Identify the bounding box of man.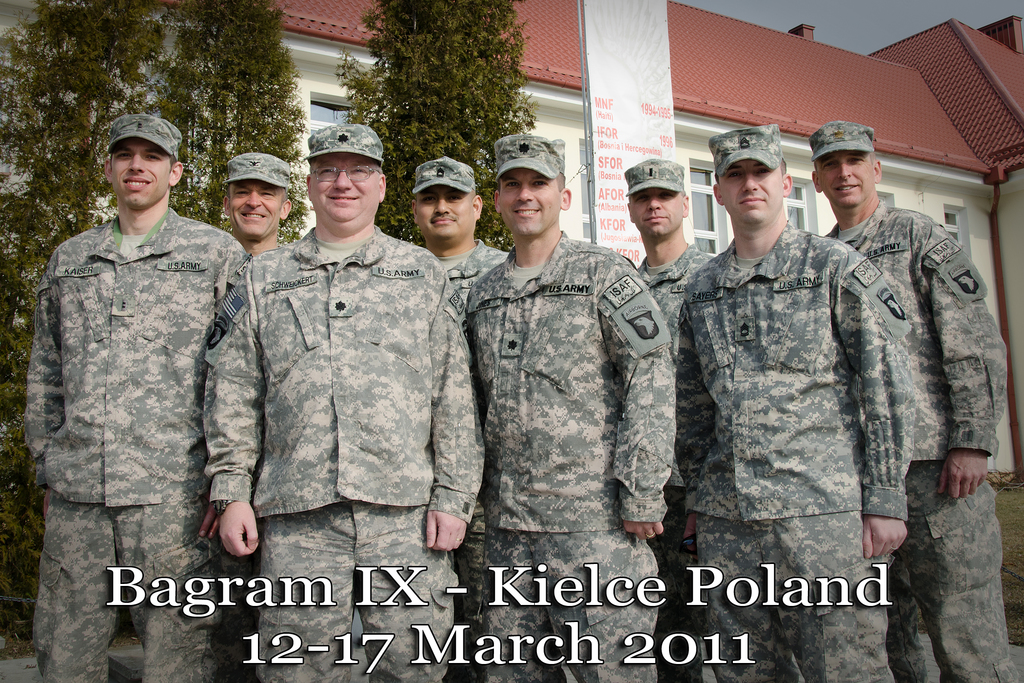
BBox(673, 124, 909, 682).
